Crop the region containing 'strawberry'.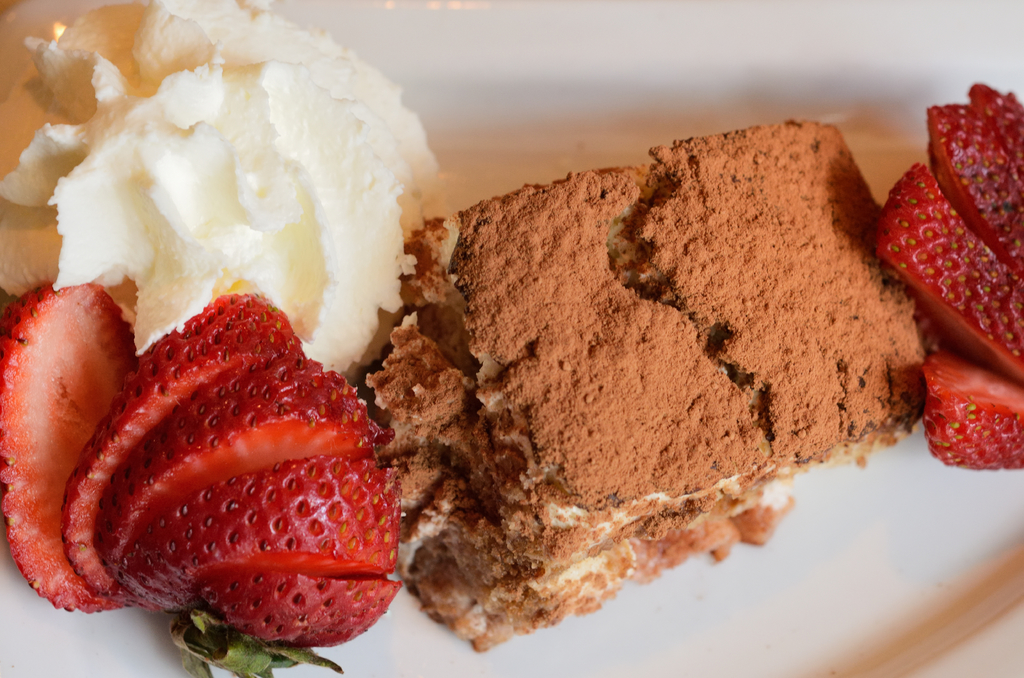
Crop region: locate(117, 456, 407, 618).
